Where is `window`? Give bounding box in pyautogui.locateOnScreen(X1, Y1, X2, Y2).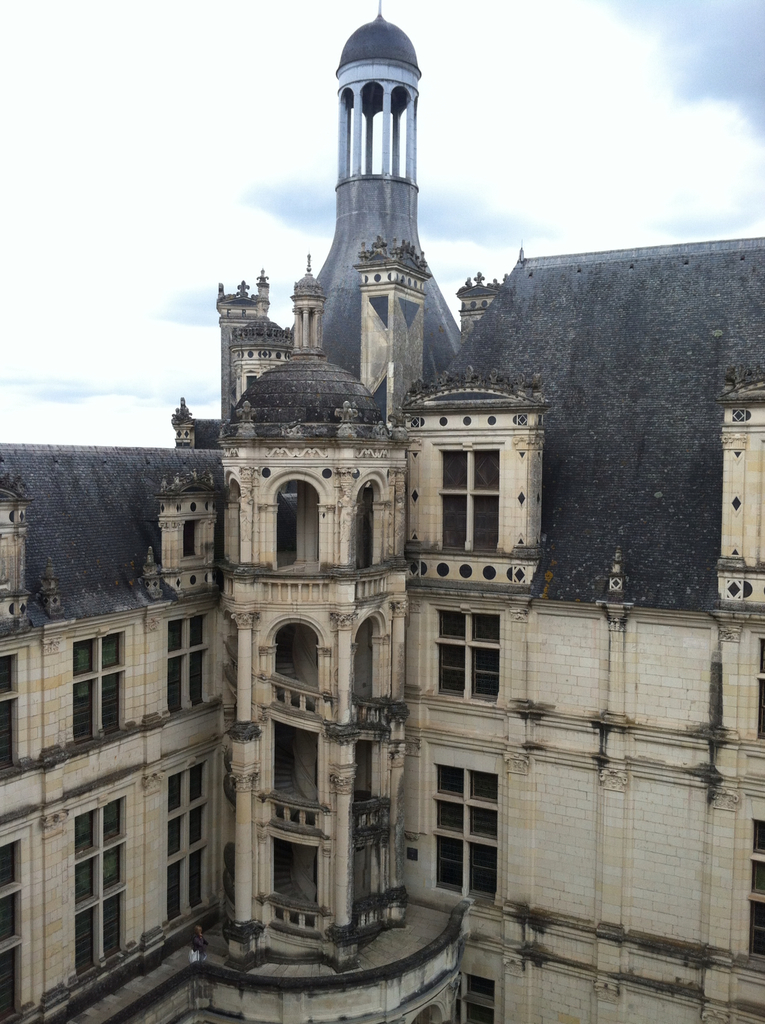
pyautogui.locateOnScreen(168, 610, 210, 715).
